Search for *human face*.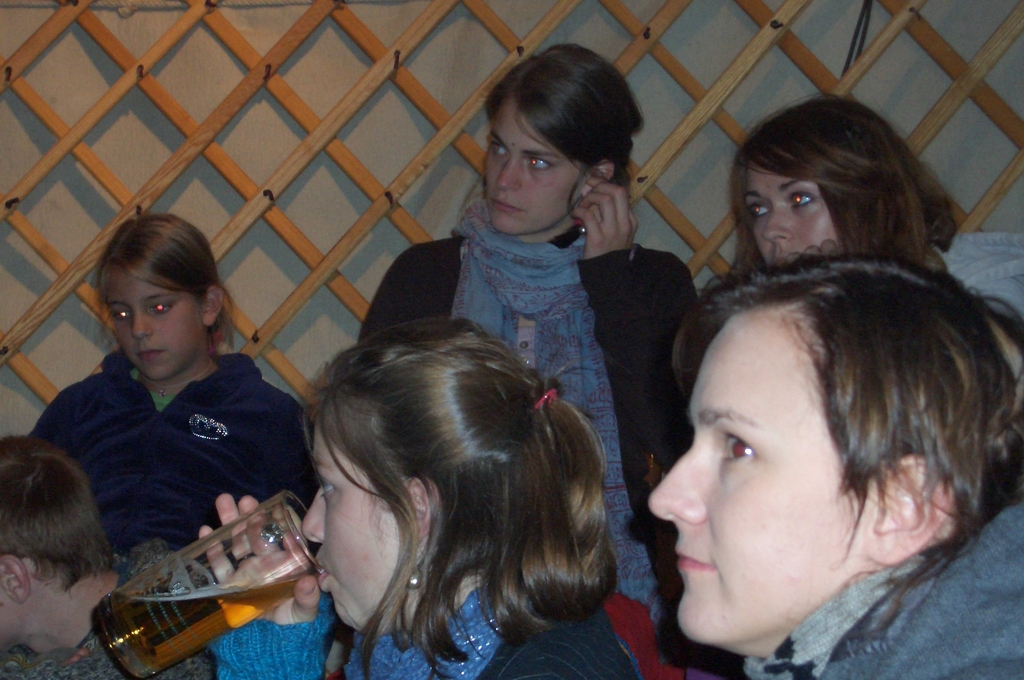
Found at Rect(746, 164, 847, 269).
